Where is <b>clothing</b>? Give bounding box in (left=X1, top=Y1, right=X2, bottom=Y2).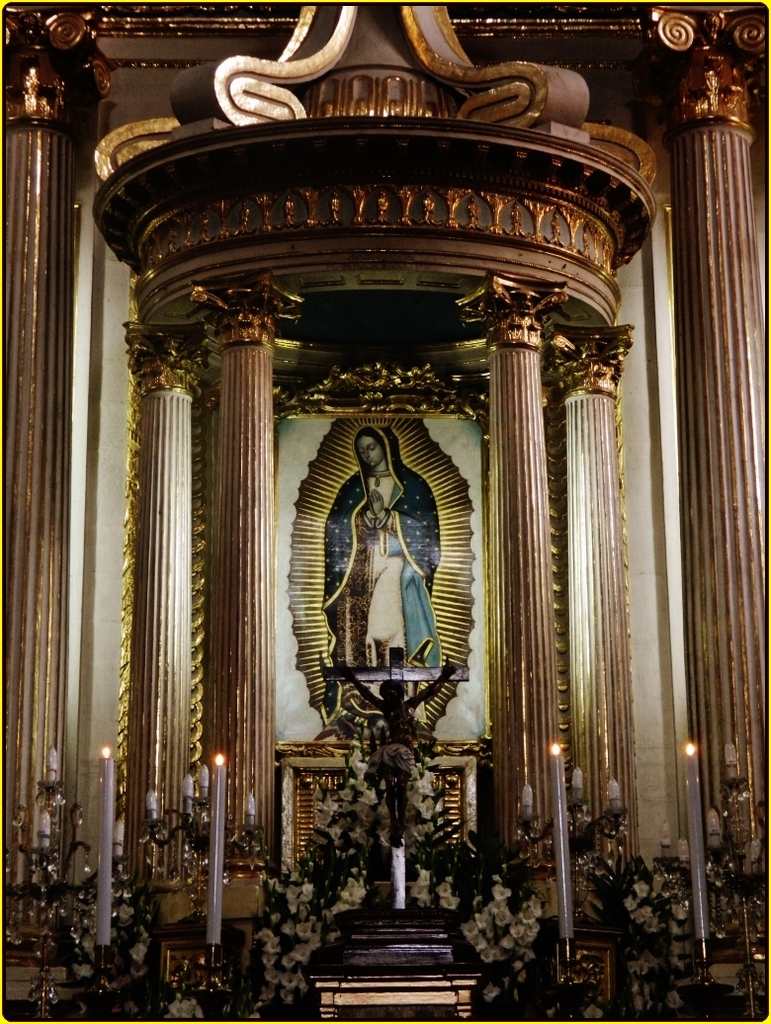
(left=321, top=423, right=441, bottom=720).
